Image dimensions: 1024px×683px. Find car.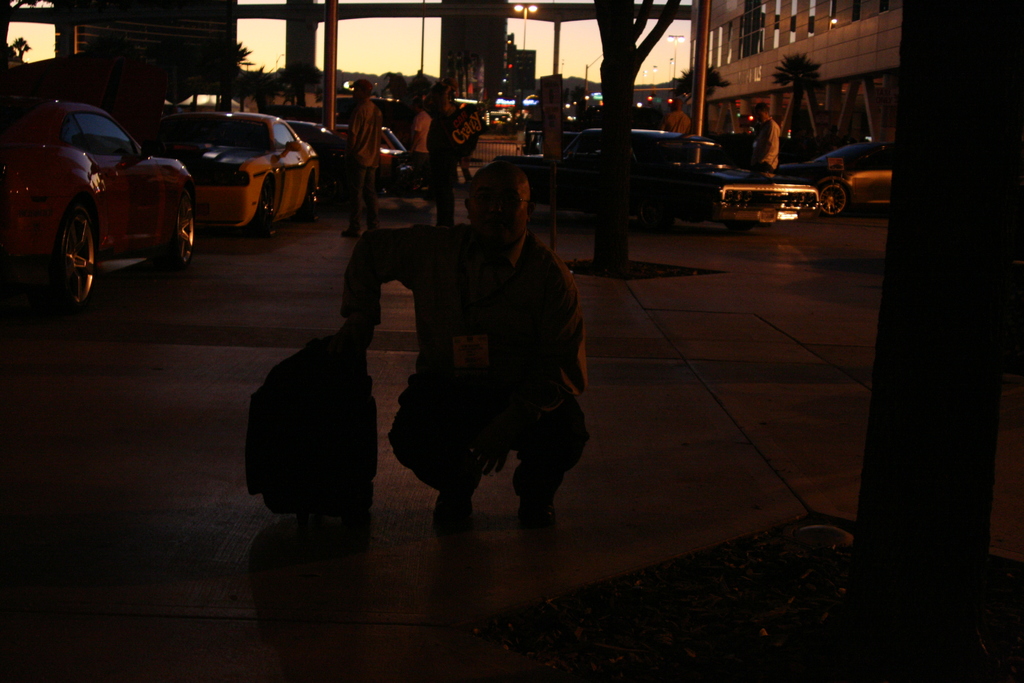
[500, 135, 819, 235].
